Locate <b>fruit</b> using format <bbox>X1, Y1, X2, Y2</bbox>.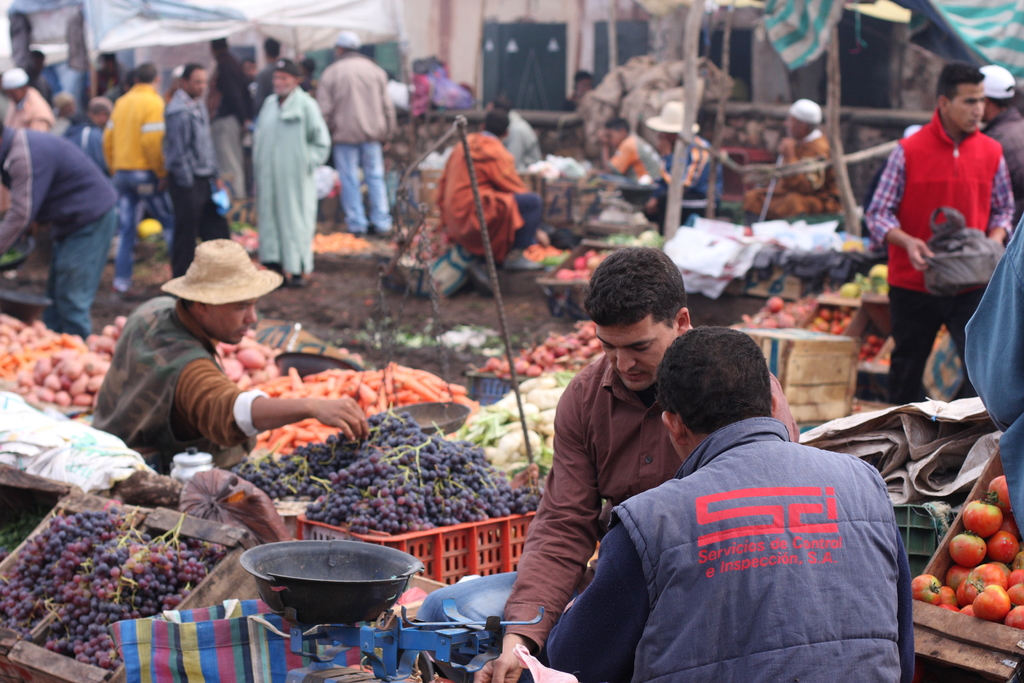
<bbox>904, 478, 1023, 627</bbox>.
